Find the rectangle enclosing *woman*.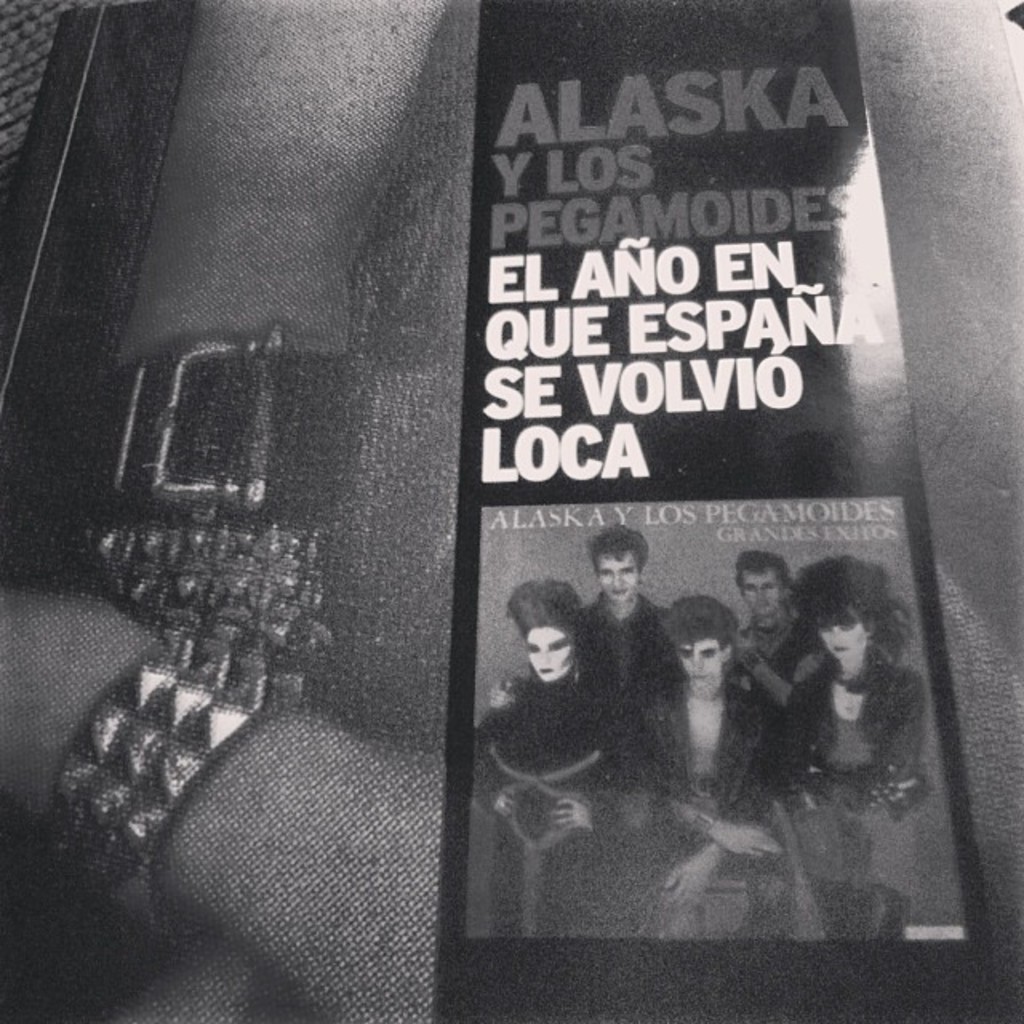
x1=472 y1=574 x2=635 y2=941.
